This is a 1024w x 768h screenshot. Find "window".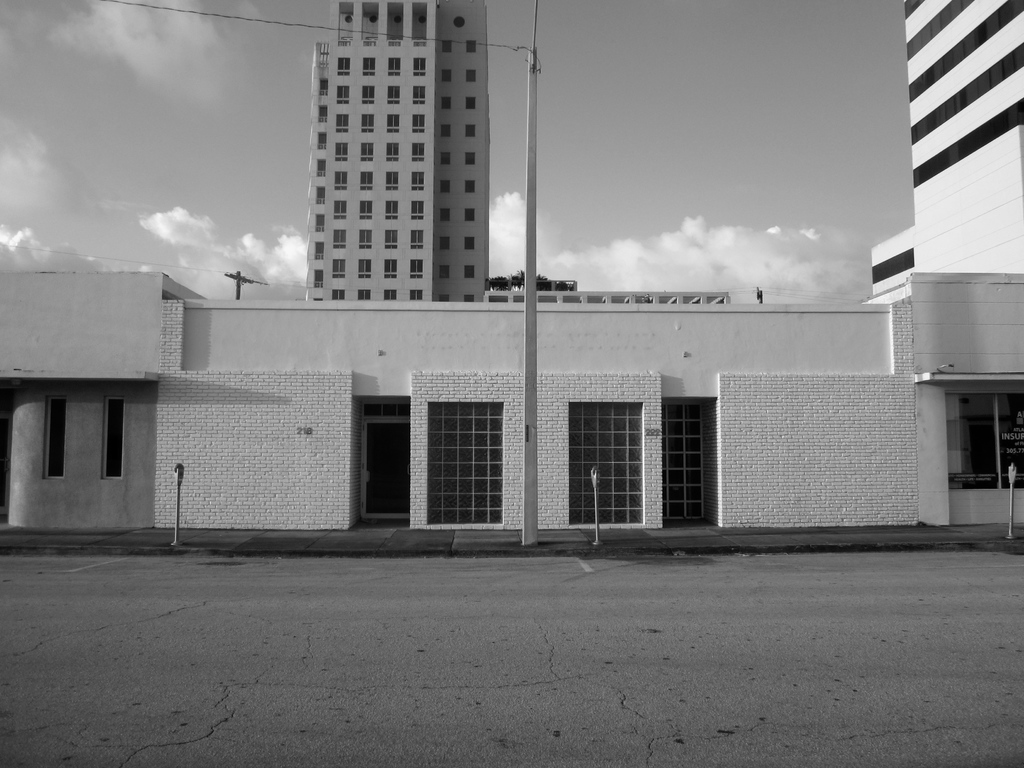
Bounding box: <region>360, 172, 372, 190</region>.
